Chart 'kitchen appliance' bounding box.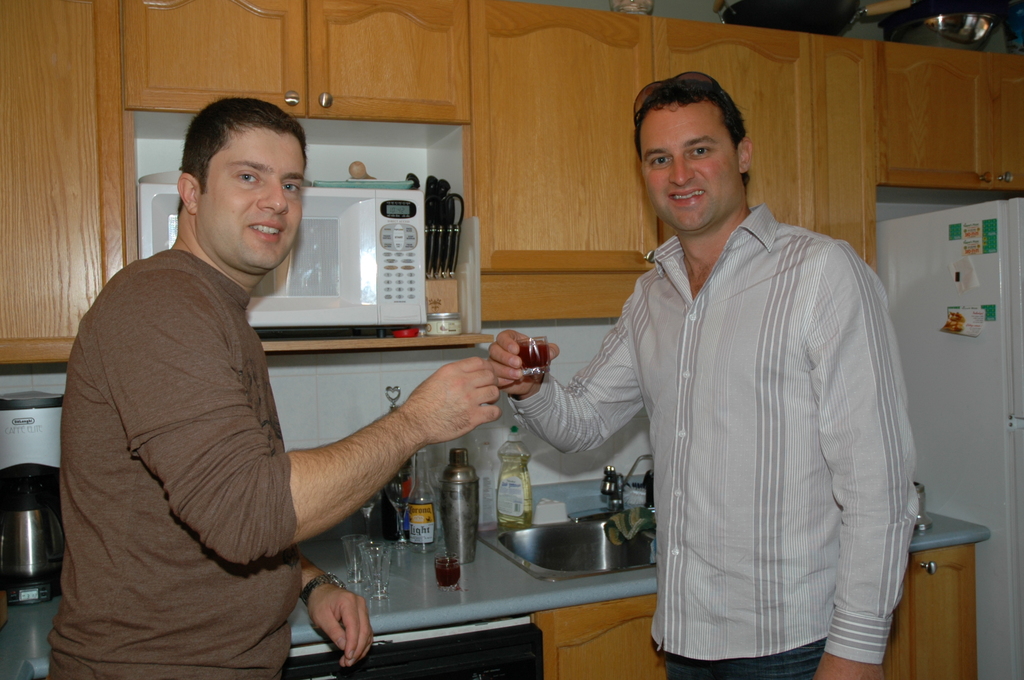
Charted: (x1=353, y1=485, x2=401, y2=558).
